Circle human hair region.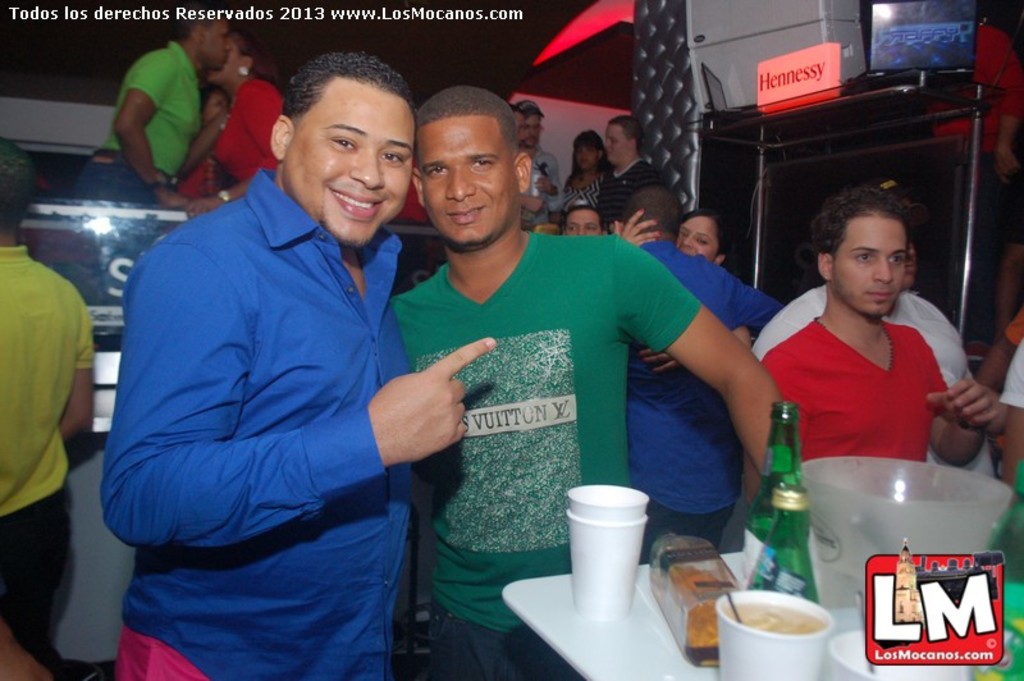
Region: (678,210,728,260).
